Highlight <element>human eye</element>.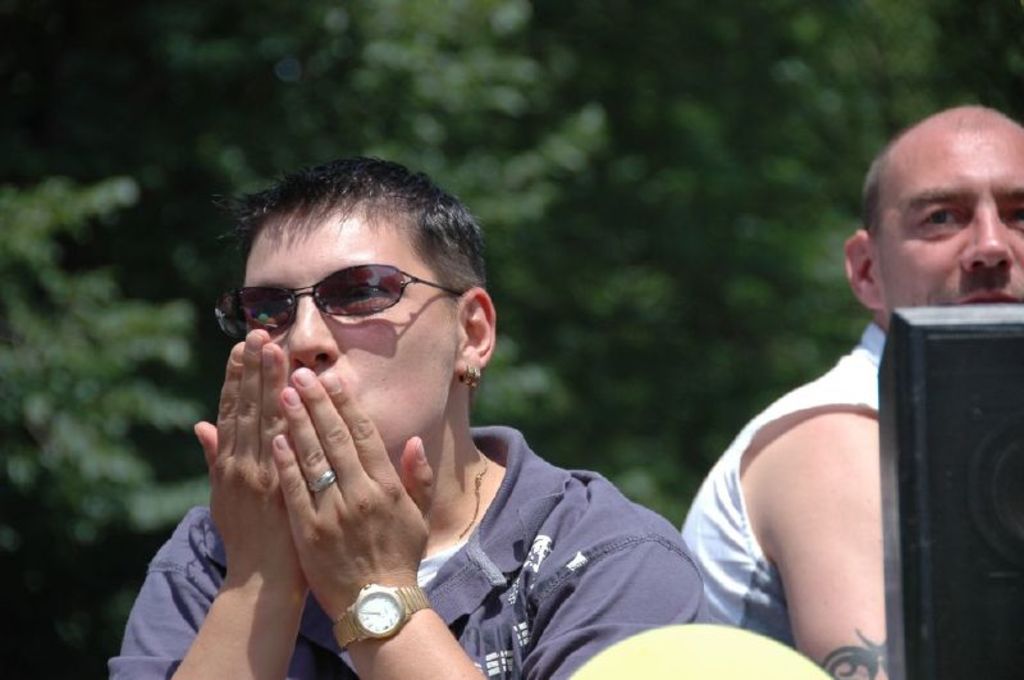
Highlighted region: select_region(915, 201, 969, 232).
